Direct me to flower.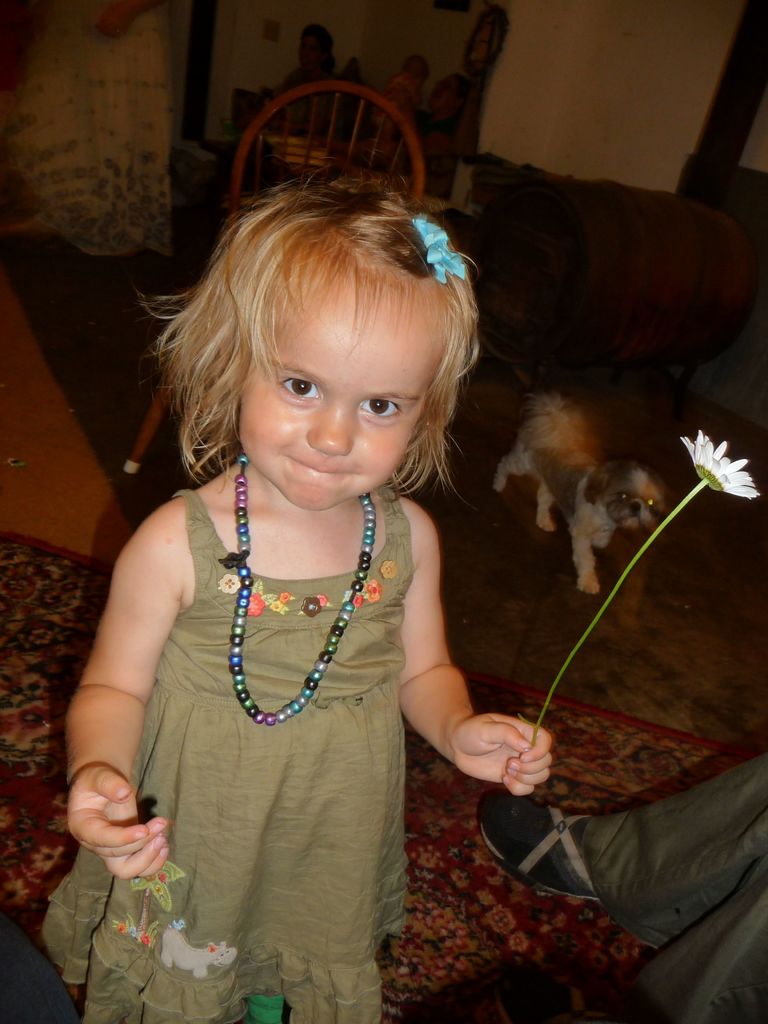
Direction: (x1=680, y1=417, x2=760, y2=492).
